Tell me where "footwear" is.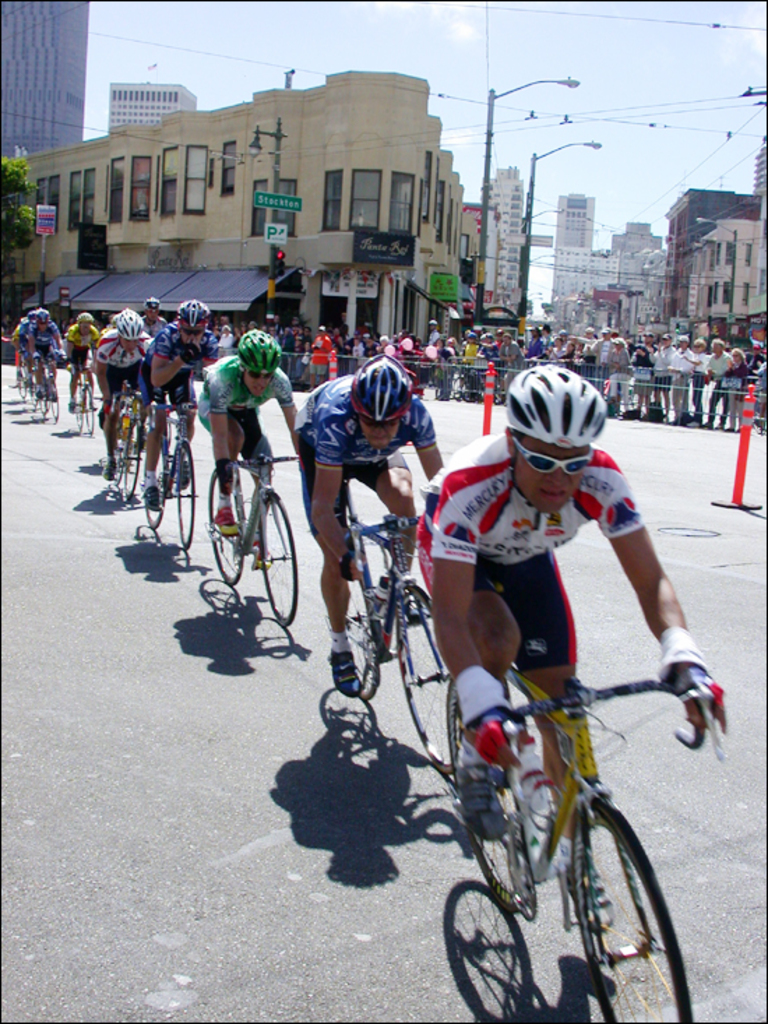
"footwear" is at (98, 457, 116, 481).
